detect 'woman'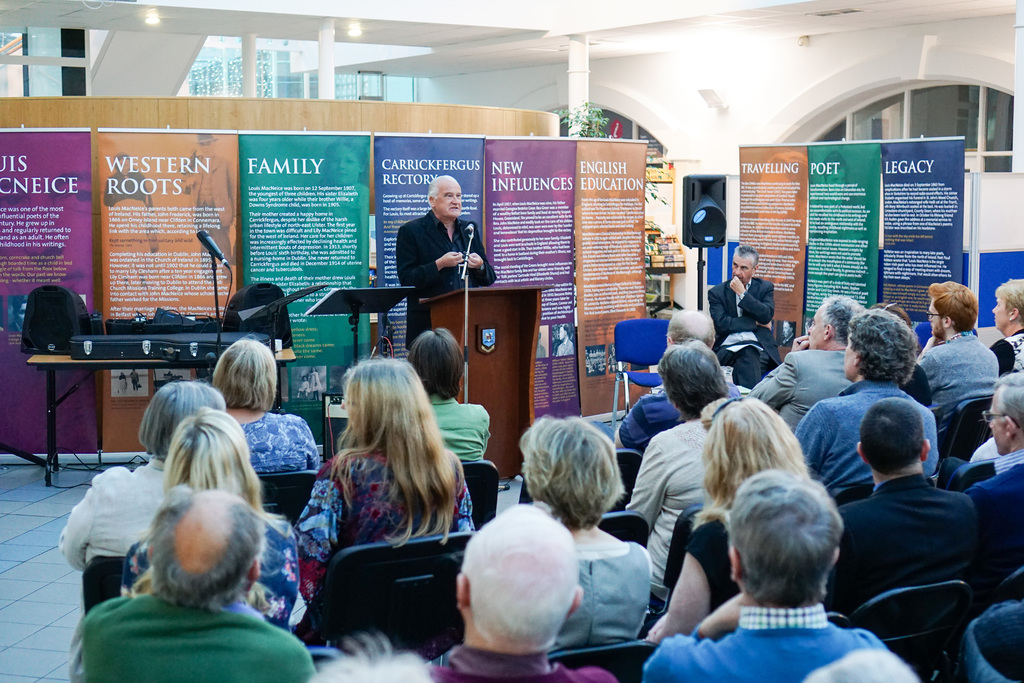
detection(406, 324, 488, 465)
